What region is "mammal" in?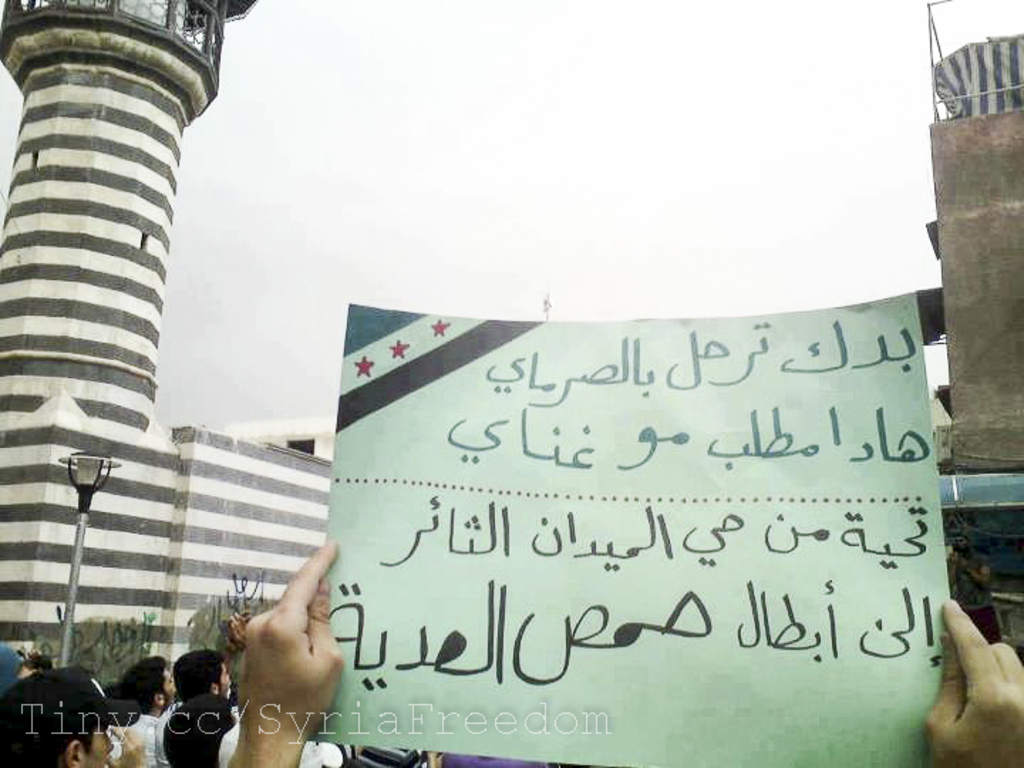
select_region(0, 640, 23, 687).
